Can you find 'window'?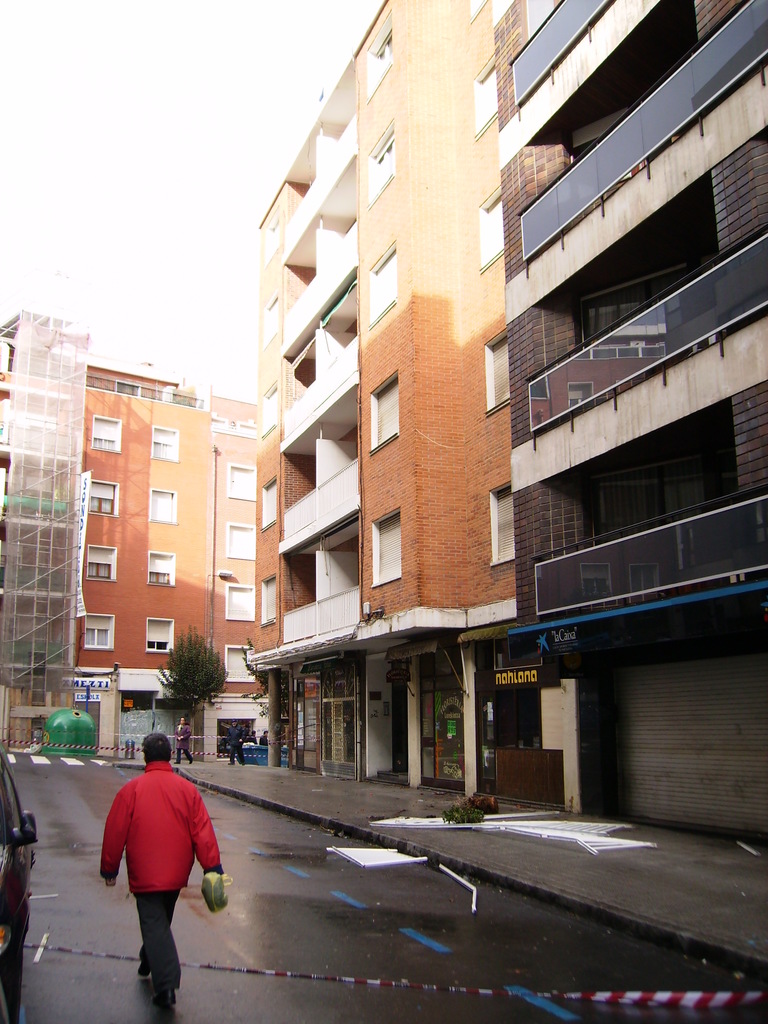
Yes, bounding box: locate(368, 503, 403, 591).
